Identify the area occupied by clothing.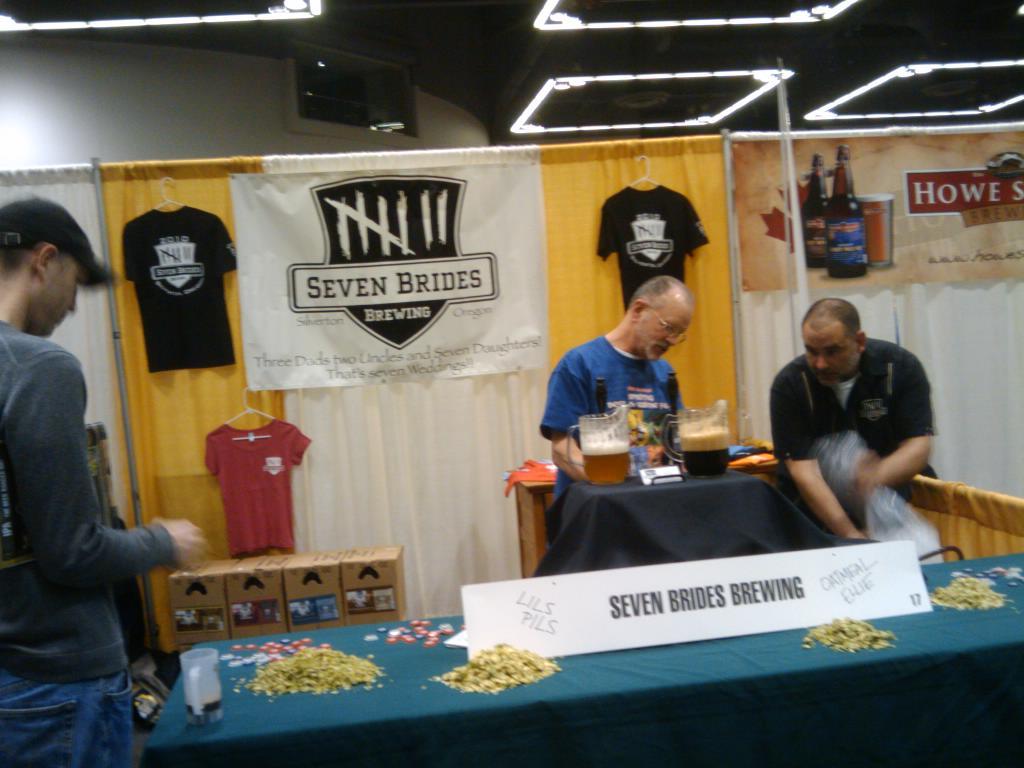
Area: select_region(199, 422, 311, 546).
